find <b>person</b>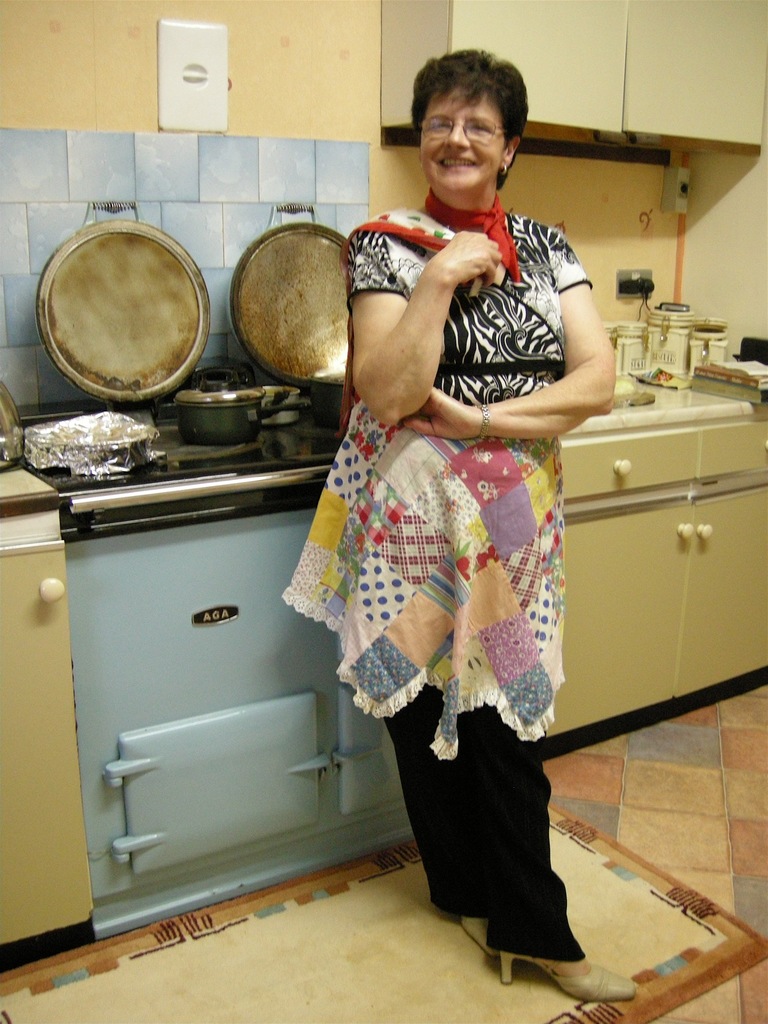
{"left": 296, "top": 78, "right": 615, "bottom": 982}
